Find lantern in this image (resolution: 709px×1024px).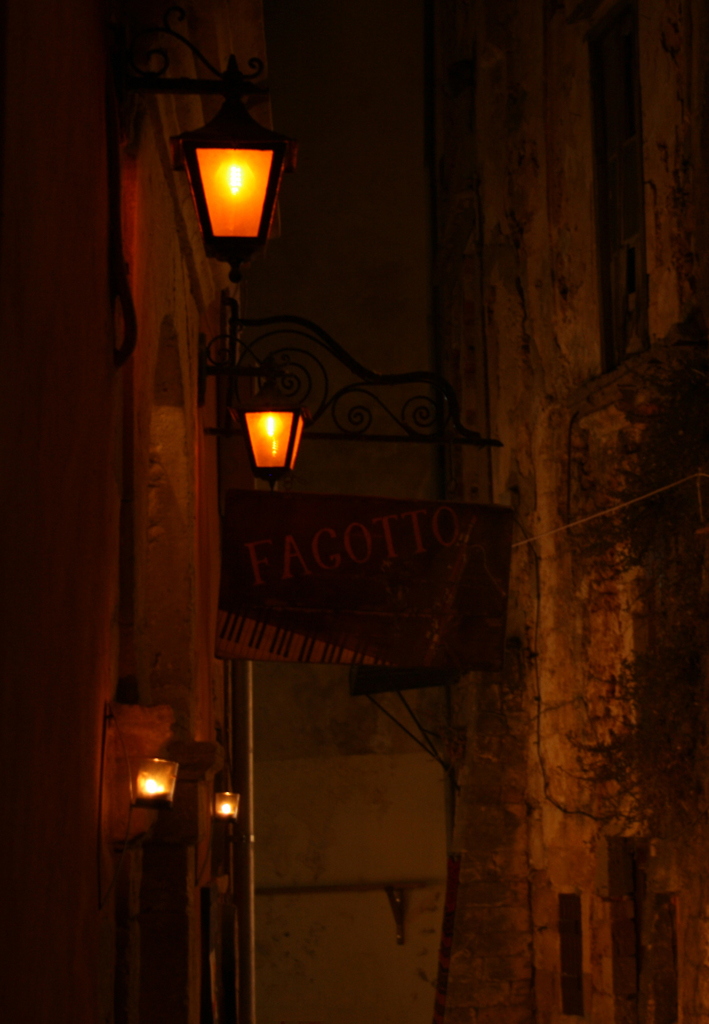
left=242, top=379, right=303, bottom=488.
